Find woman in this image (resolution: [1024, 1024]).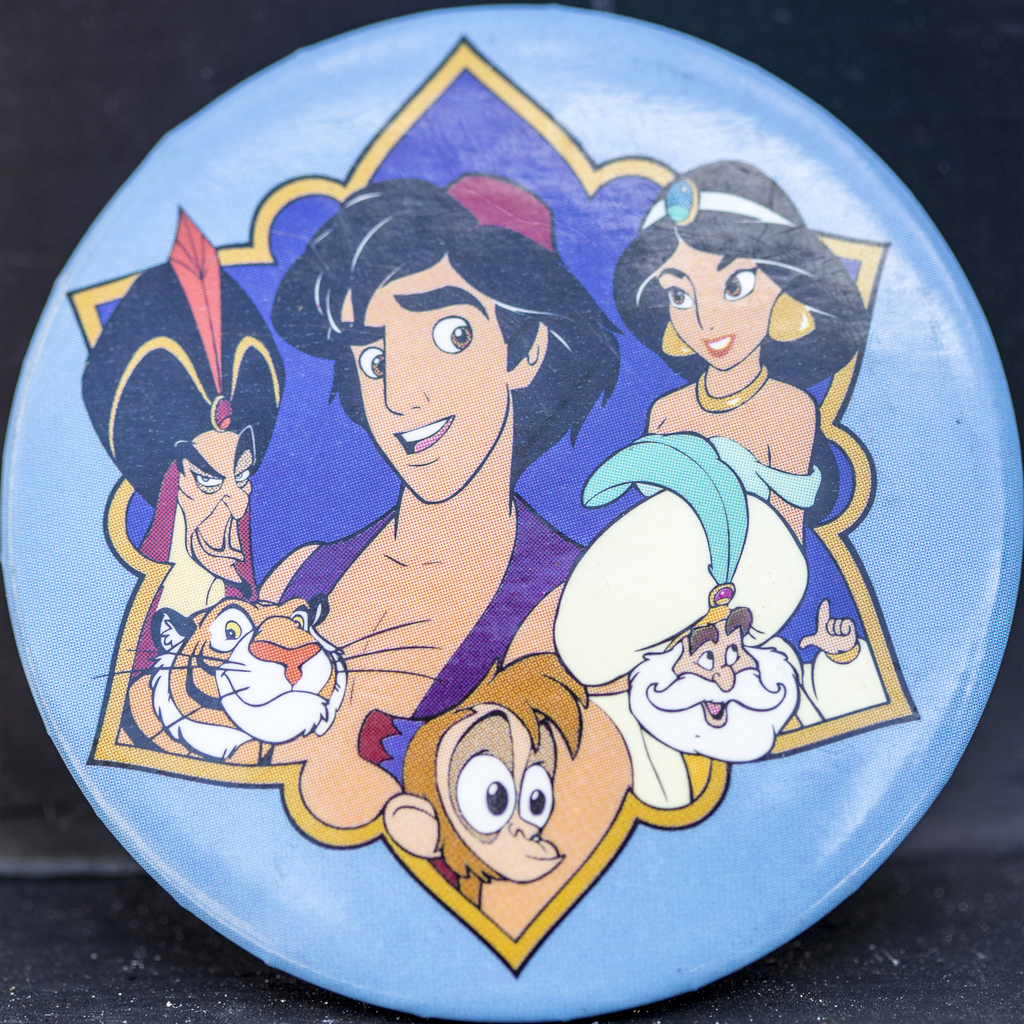
604:153:867:550.
